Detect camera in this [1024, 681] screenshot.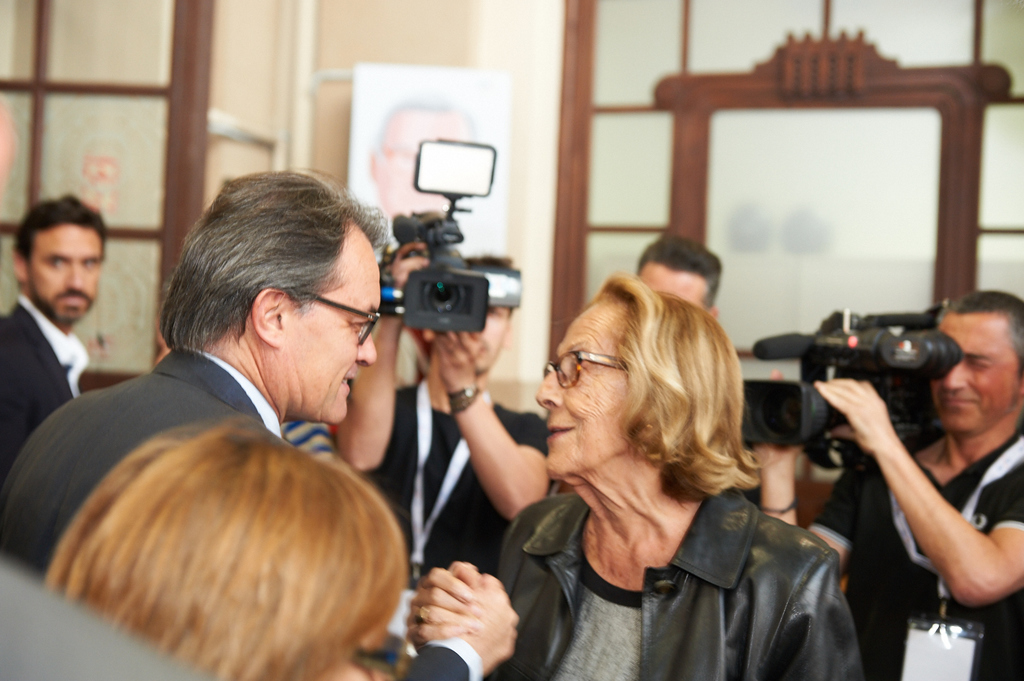
Detection: l=371, t=138, r=526, b=331.
